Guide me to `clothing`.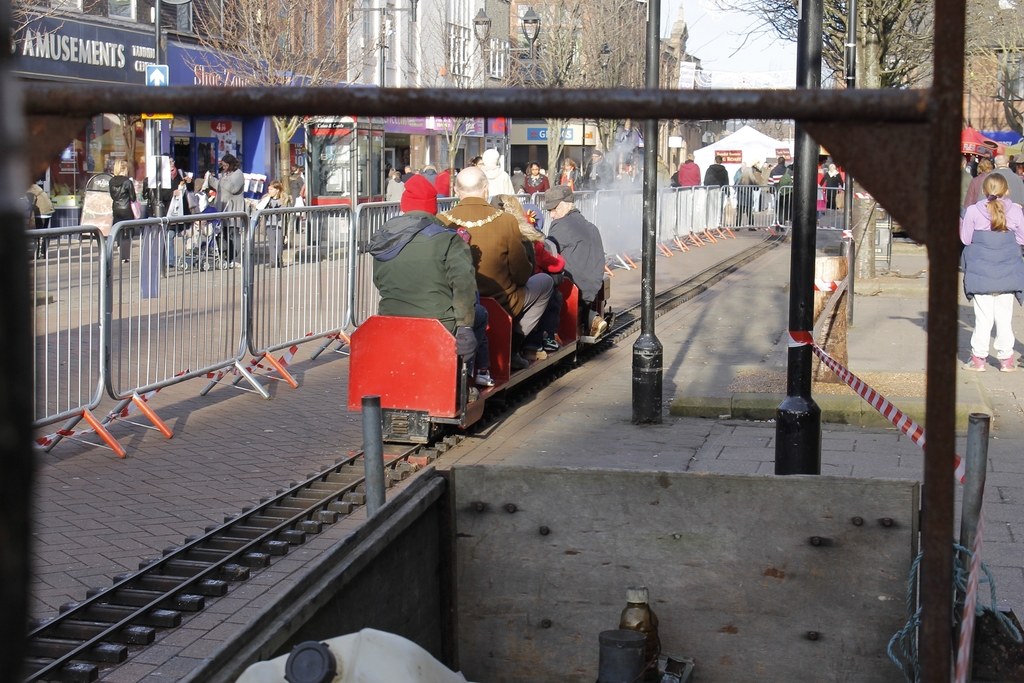
Guidance: 540,210,607,306.
